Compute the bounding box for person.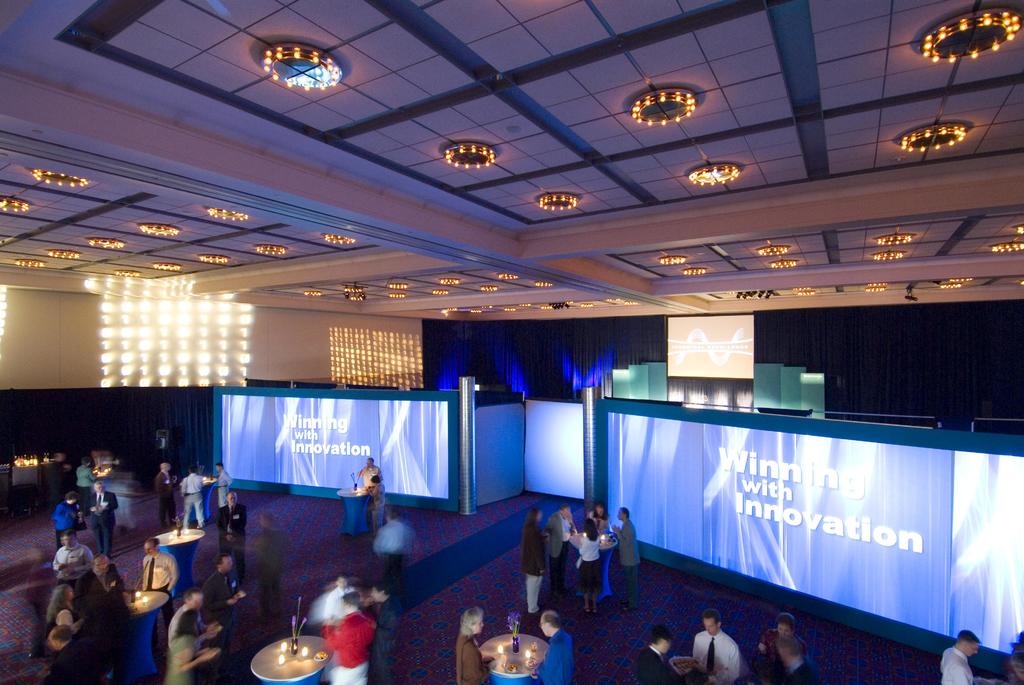
left=56, top=493, right=85, bottom=543.
